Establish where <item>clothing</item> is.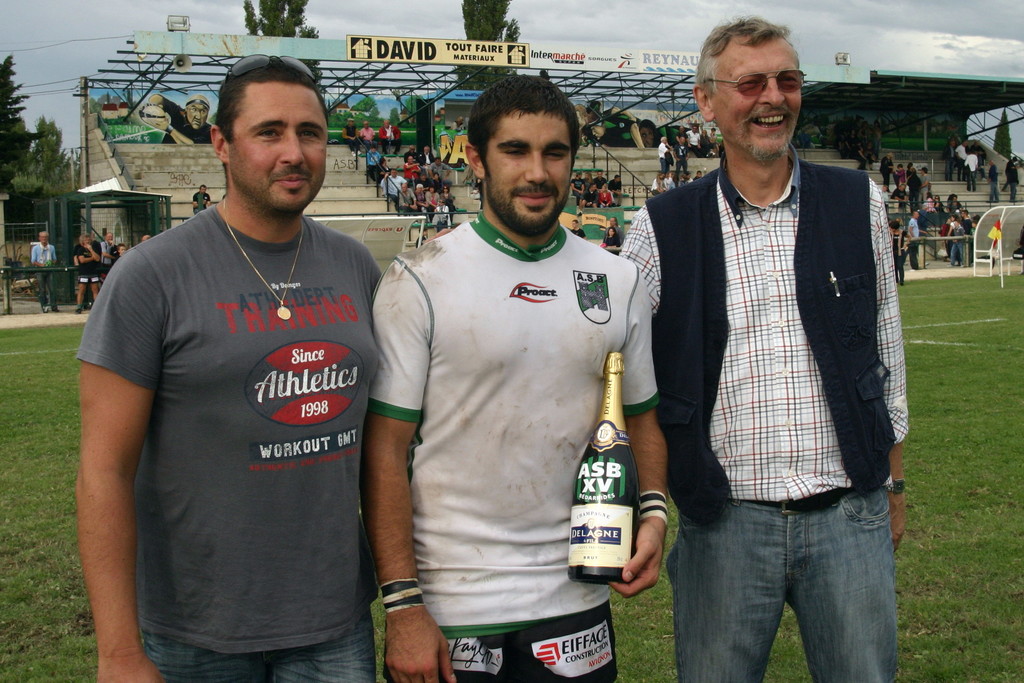
Established at (left=660, top=126, right=684, bottom=148).
